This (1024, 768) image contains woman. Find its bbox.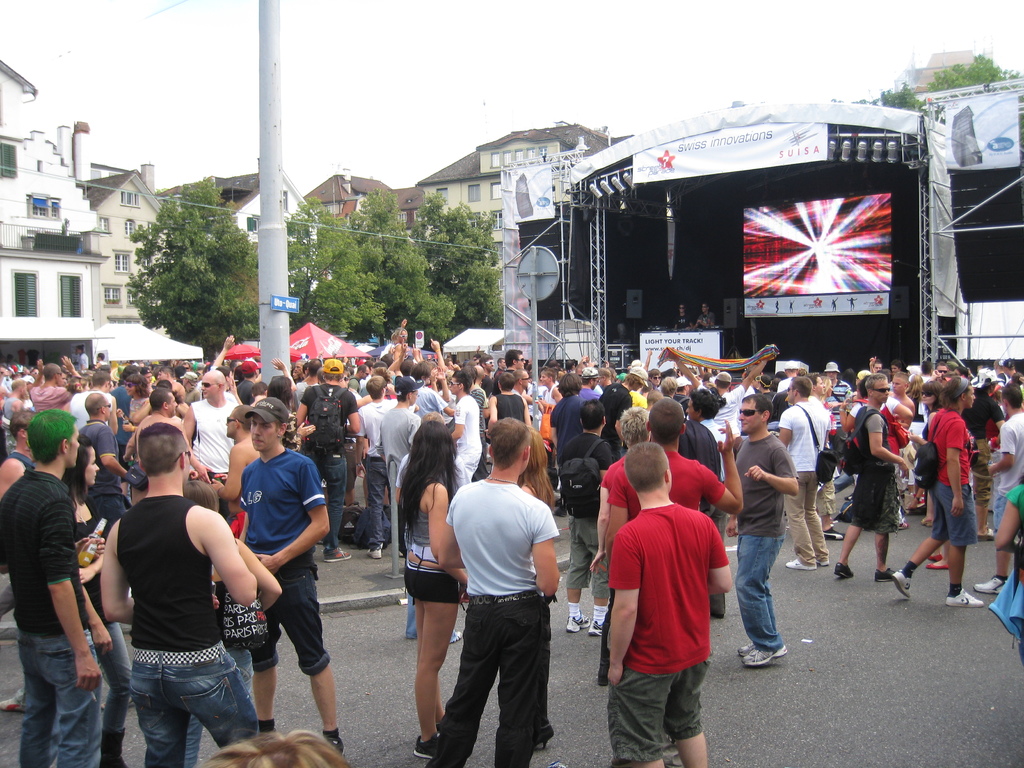
x1=590, y1=405, x2=651, y2=684.
